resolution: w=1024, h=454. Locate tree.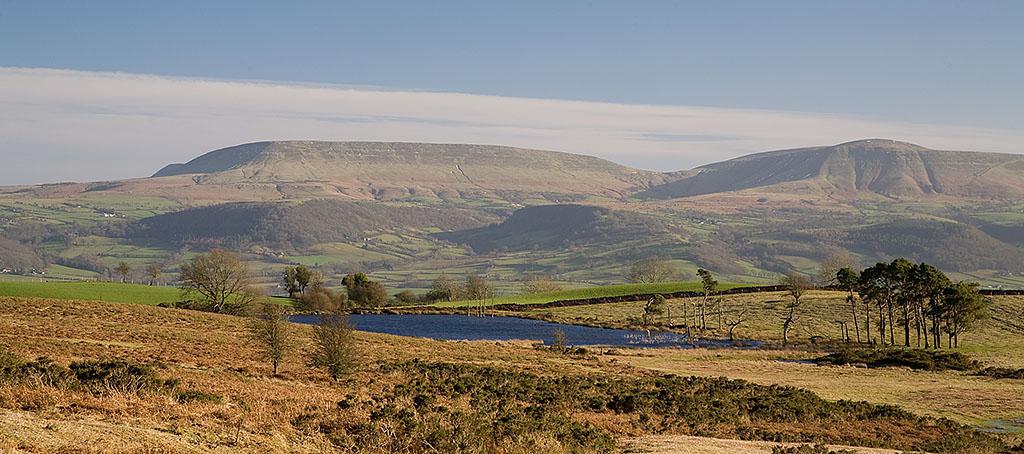
[111, 257, 130, 283].
